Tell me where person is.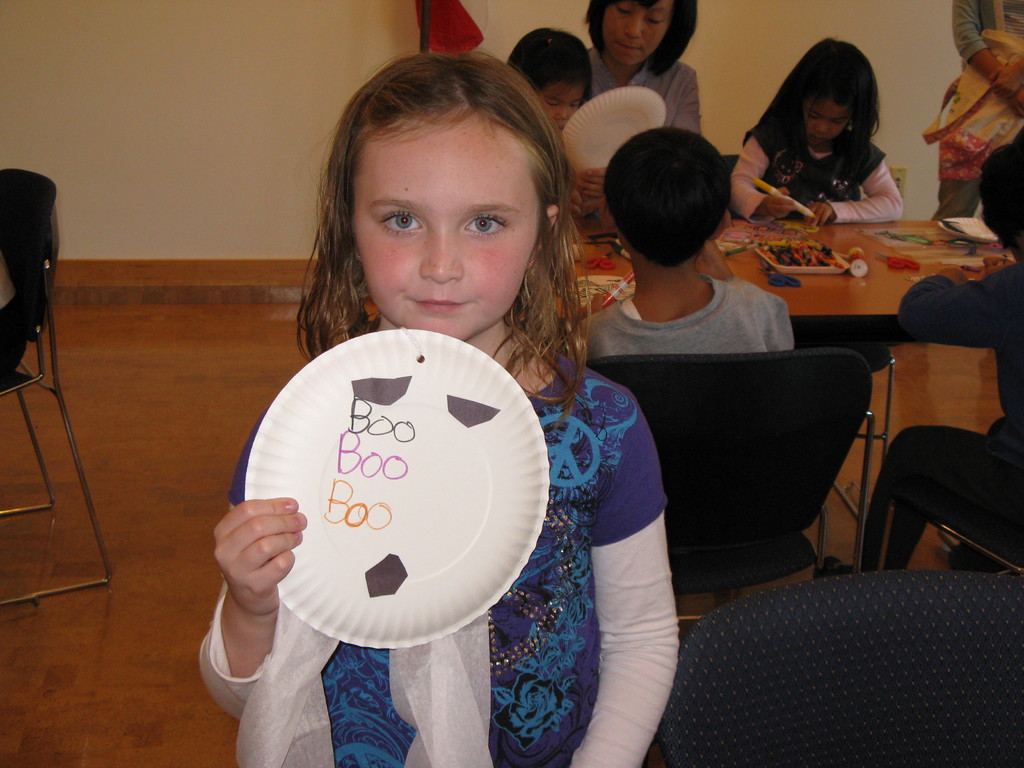
person is at bbox(851, 138, 1023, 581).
